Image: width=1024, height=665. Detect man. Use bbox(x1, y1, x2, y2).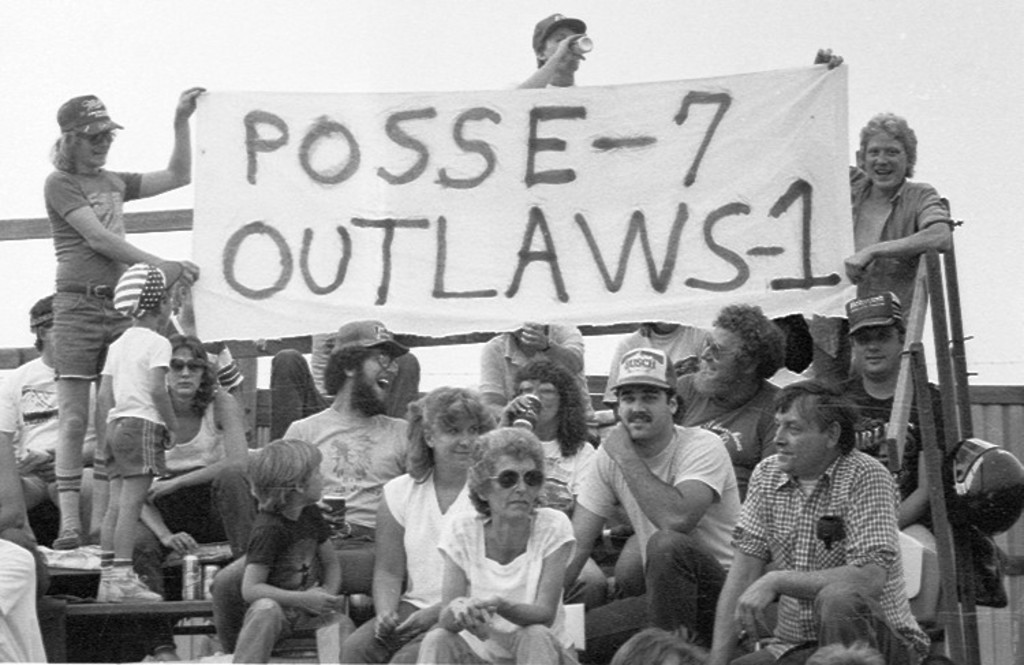
bbox(833, 287, 950, 634).
